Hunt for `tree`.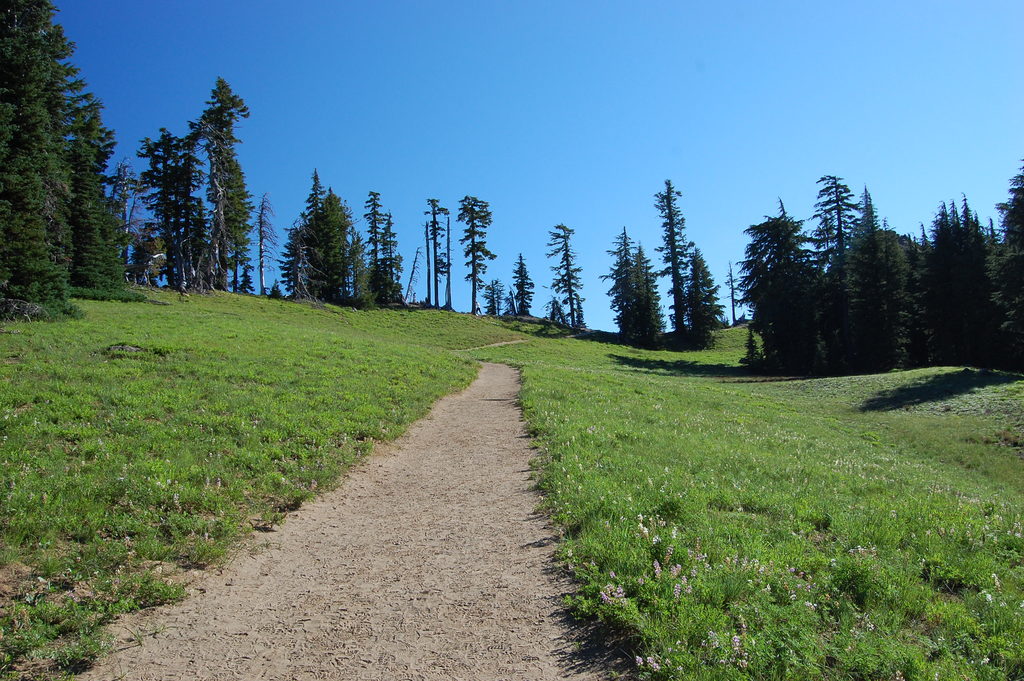
Hunted down at <region>598, 222, 680, 349</region>.
